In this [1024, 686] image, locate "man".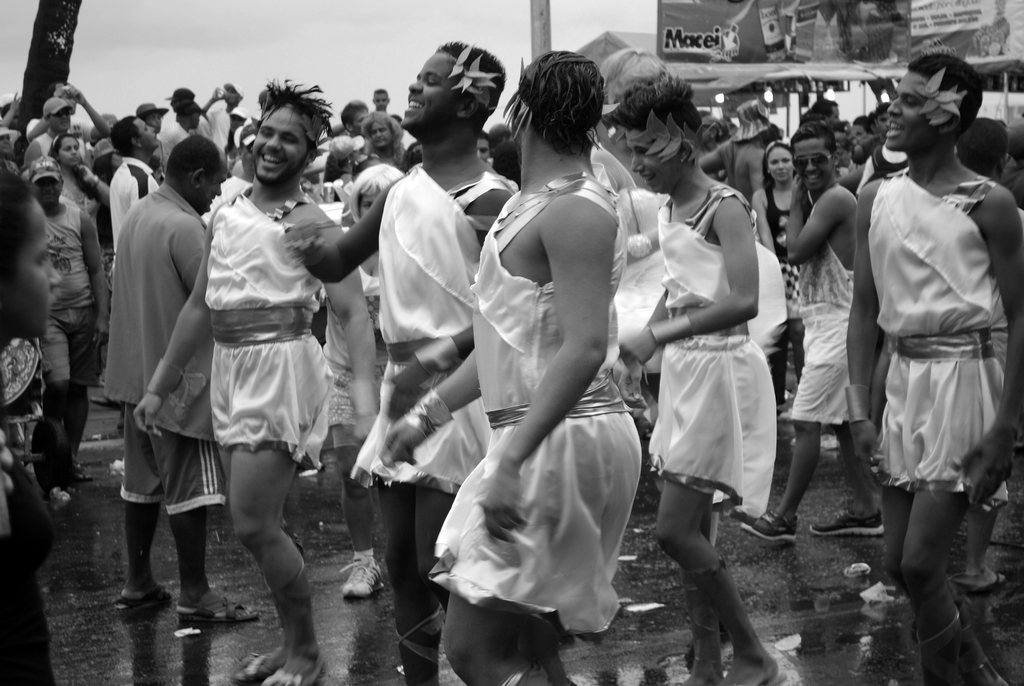
Bounding box: bbox=(163, 88, 196, 122).
